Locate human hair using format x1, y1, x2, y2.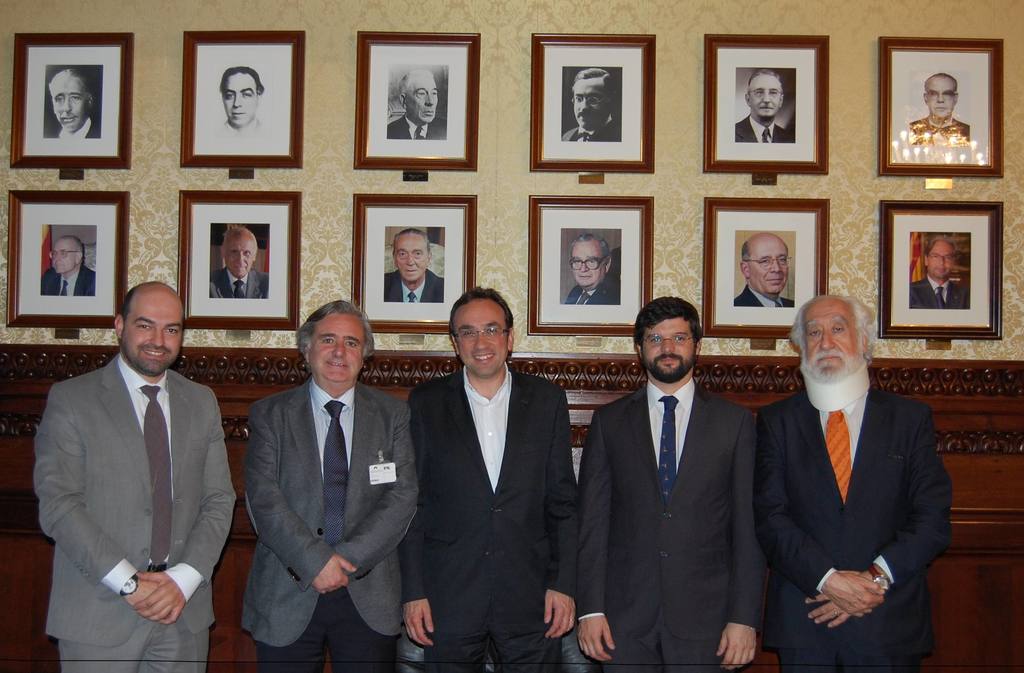
572, 235, 612, 262.
